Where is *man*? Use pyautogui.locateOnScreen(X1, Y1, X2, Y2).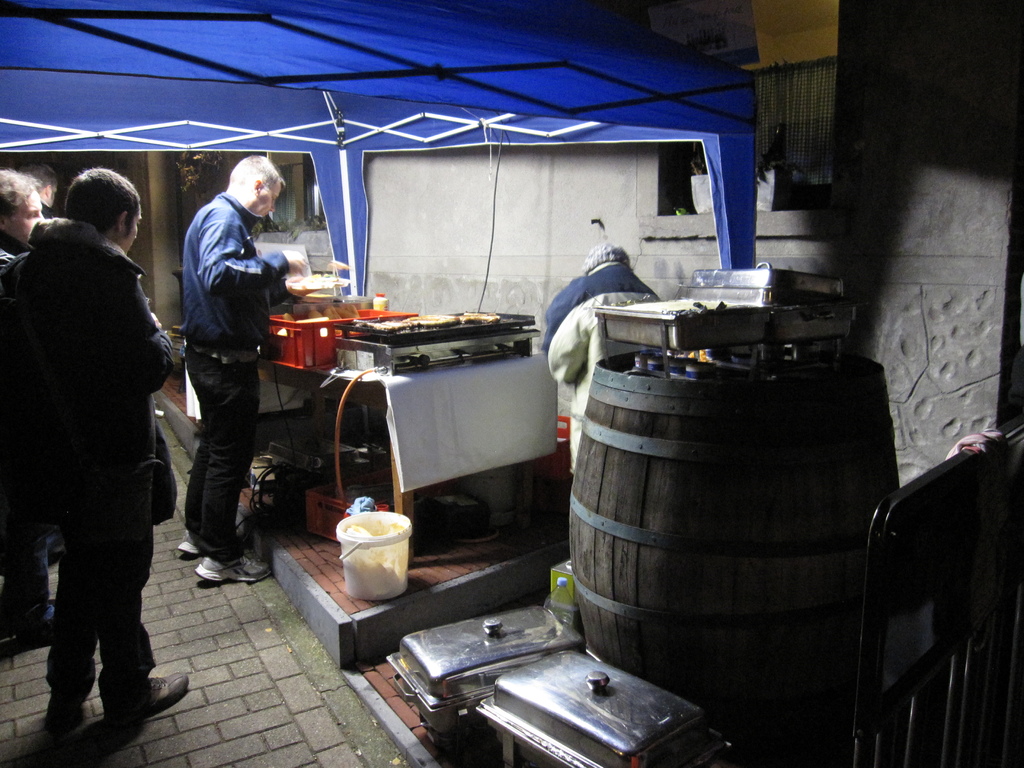
pyautogui.locateOnScreen(542, 241, 666, 474).
